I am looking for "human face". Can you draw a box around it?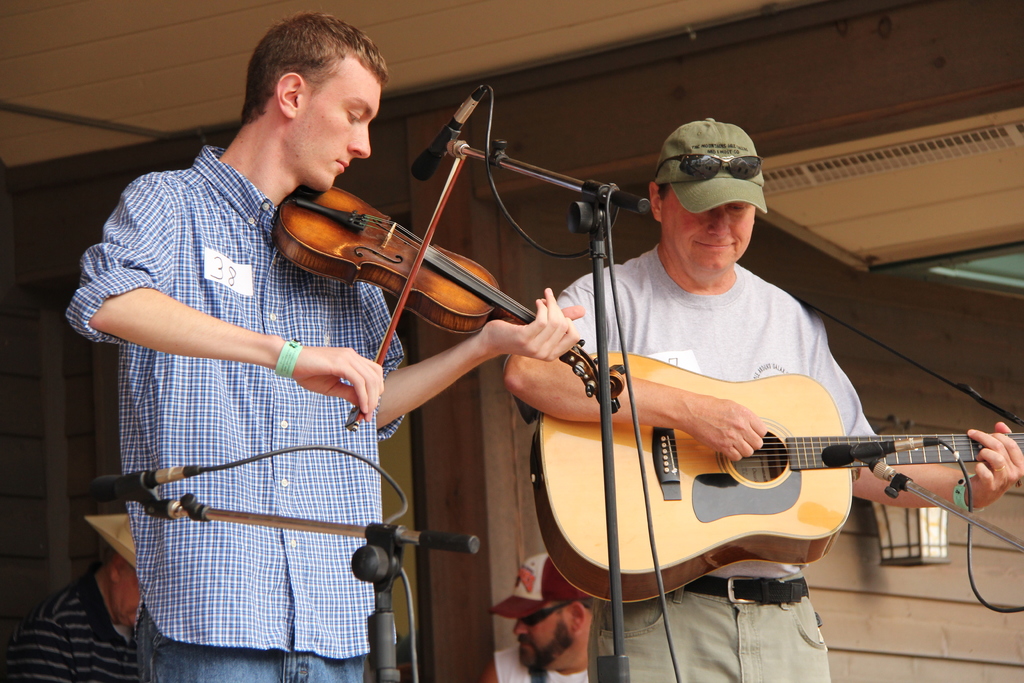
Sure, the bounding box is box=[664, 191, 757, 272].
